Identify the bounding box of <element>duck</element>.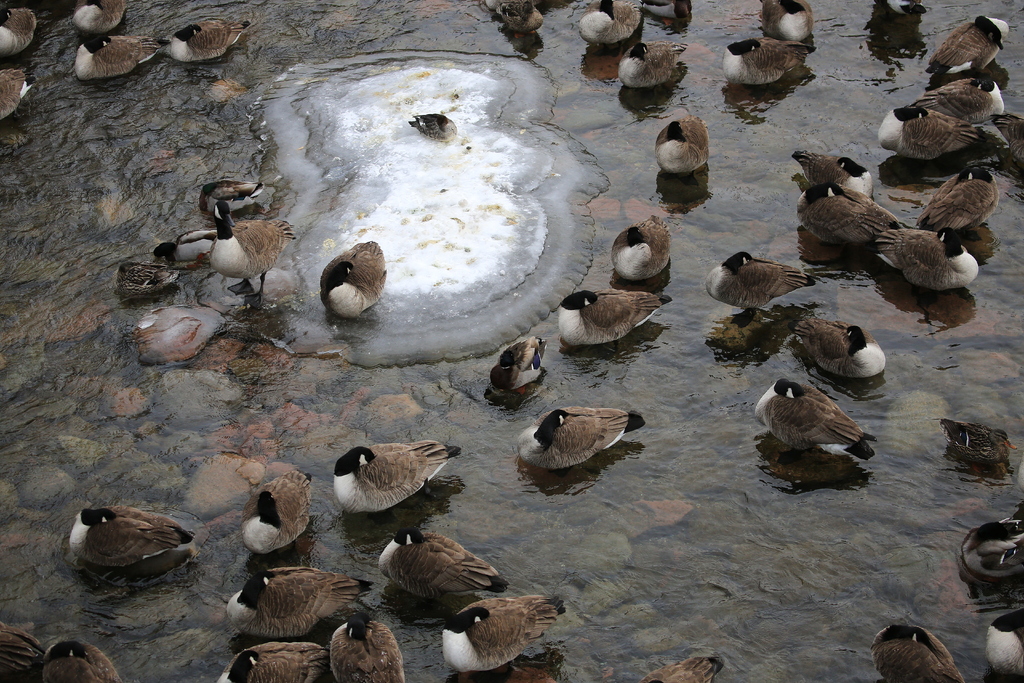
(235, 477, 312, 549).
